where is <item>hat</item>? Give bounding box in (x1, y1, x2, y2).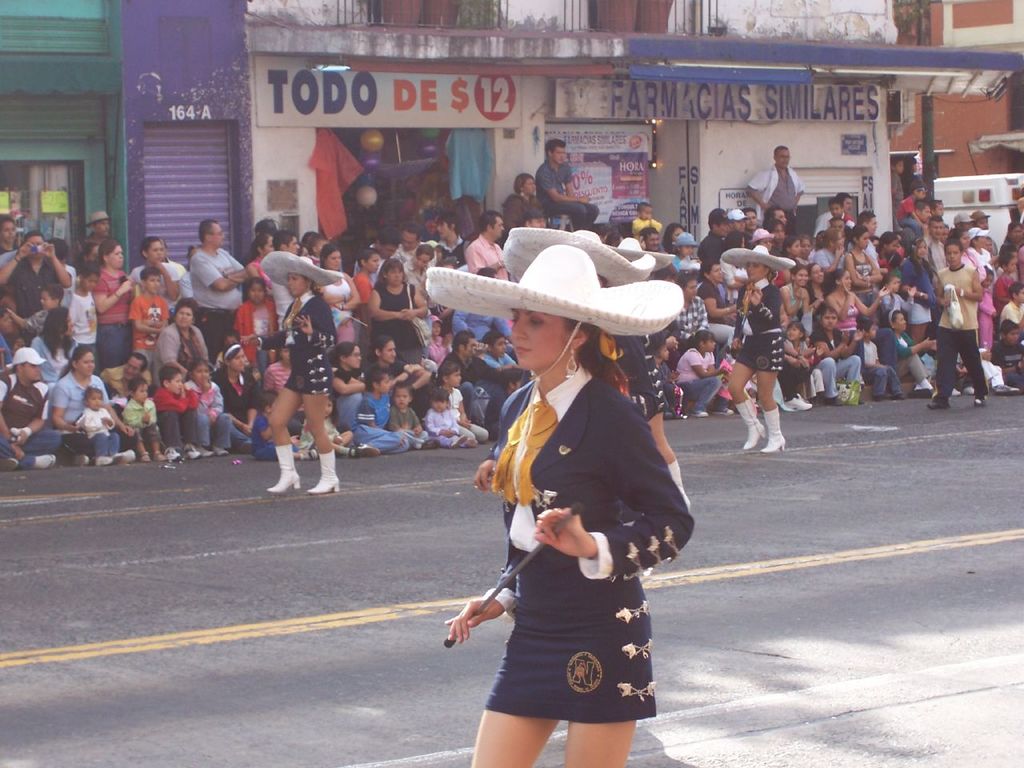
(258, 250, 343, 290).
